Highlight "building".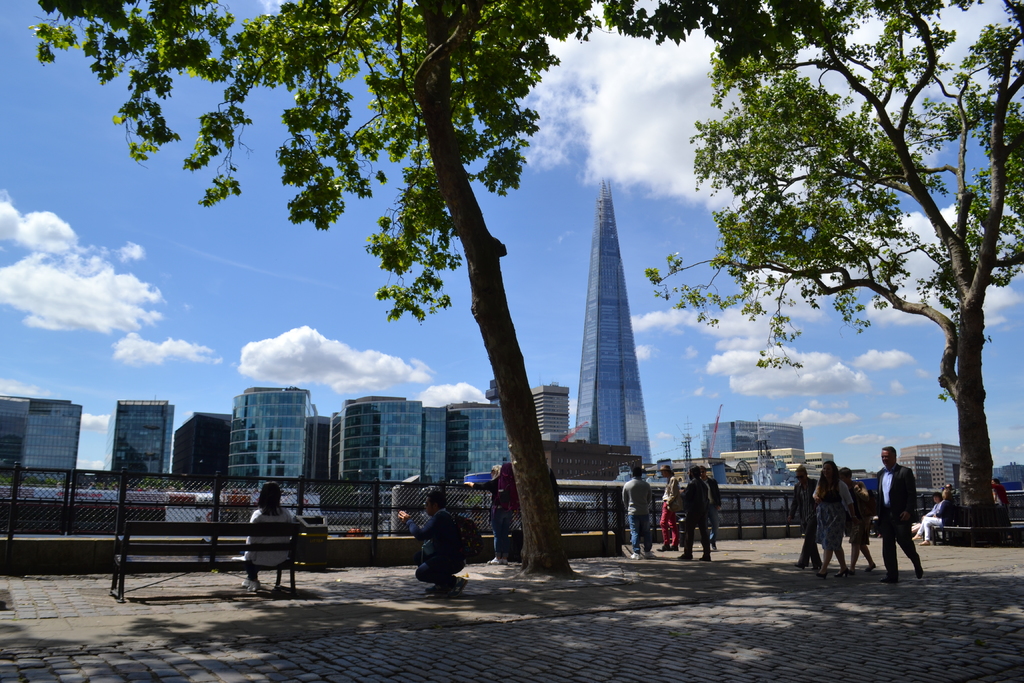
Highlighted region: 0/394/83/477.
